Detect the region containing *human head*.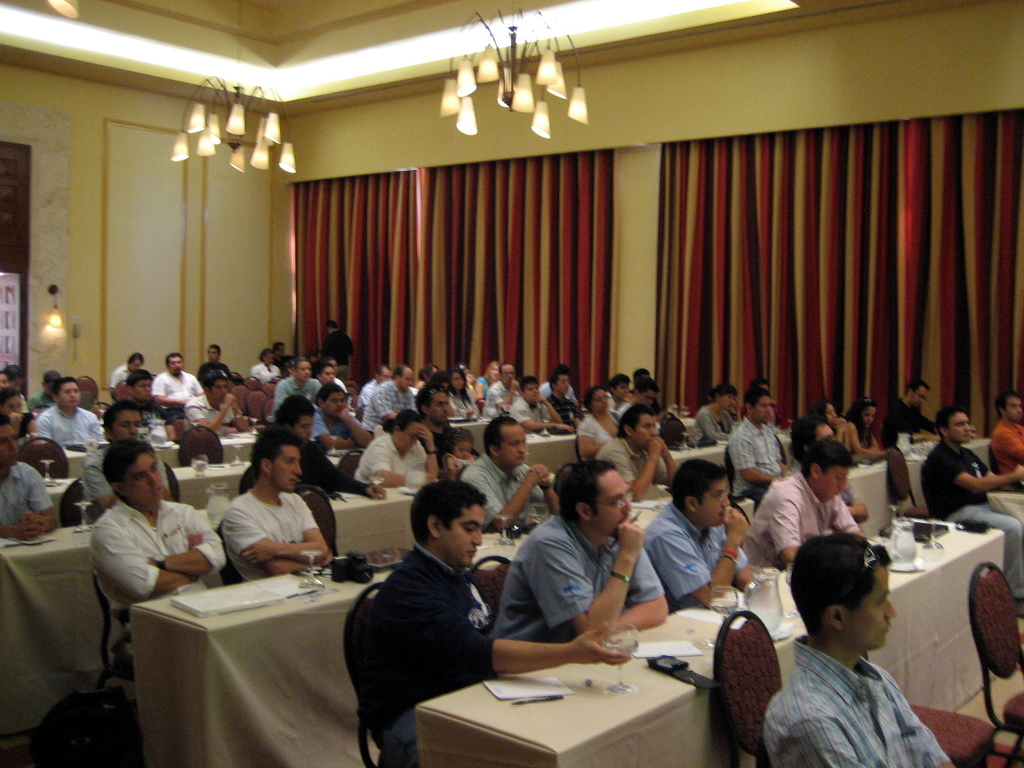
200, 373, 227, 409.
